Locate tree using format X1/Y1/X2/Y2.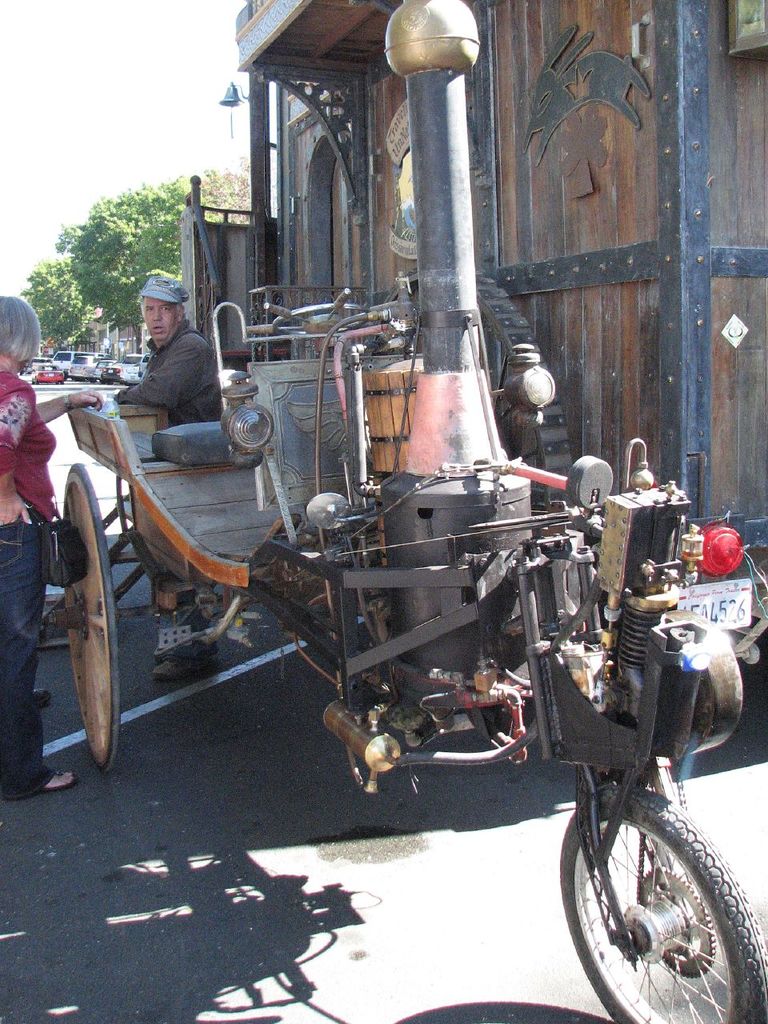
19/159/238/366.
